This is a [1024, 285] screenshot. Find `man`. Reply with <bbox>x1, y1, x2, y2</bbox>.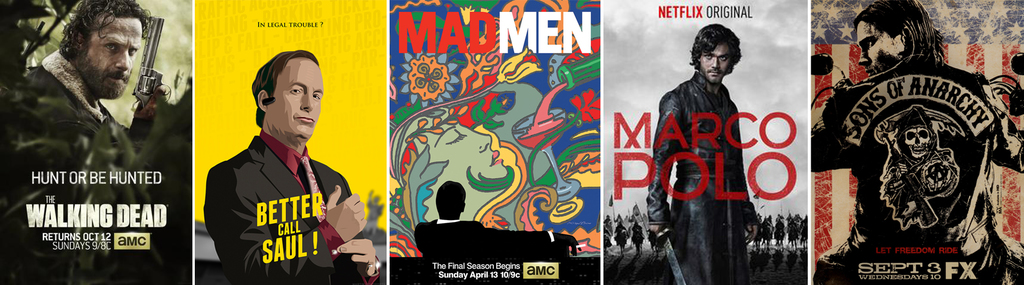
<bbox>641, 20, 768, 278</bbox>.
